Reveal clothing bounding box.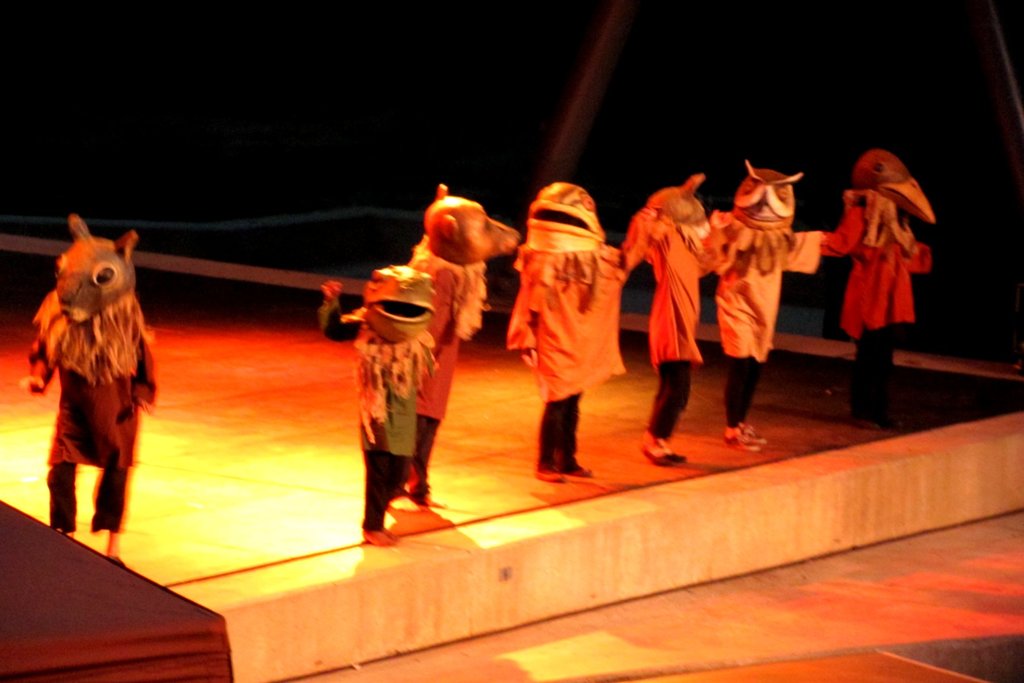
Revealed: (left=707, top=220, right=824, bottom=427).
